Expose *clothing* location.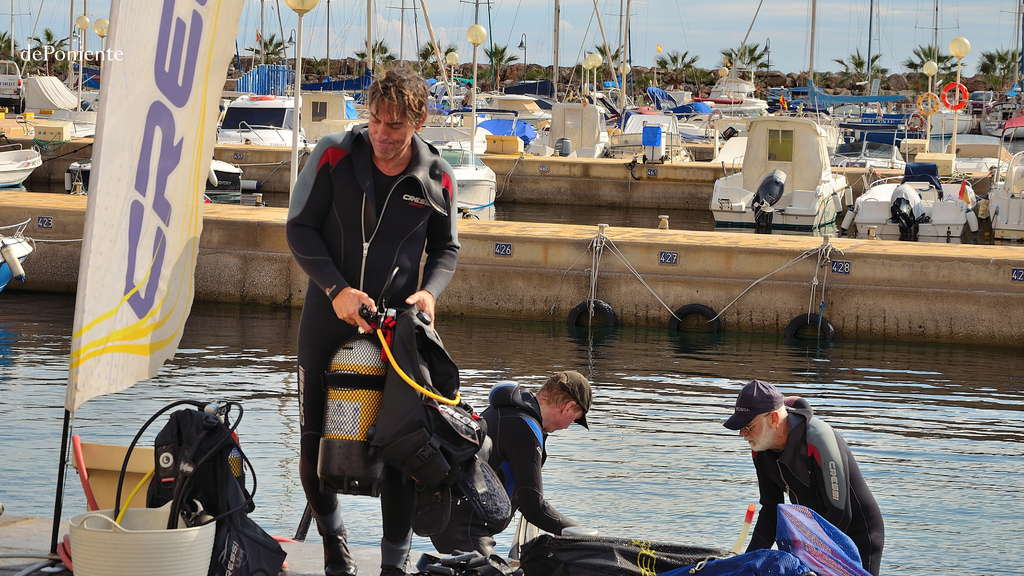
Exposed at (746,410,884,575).
